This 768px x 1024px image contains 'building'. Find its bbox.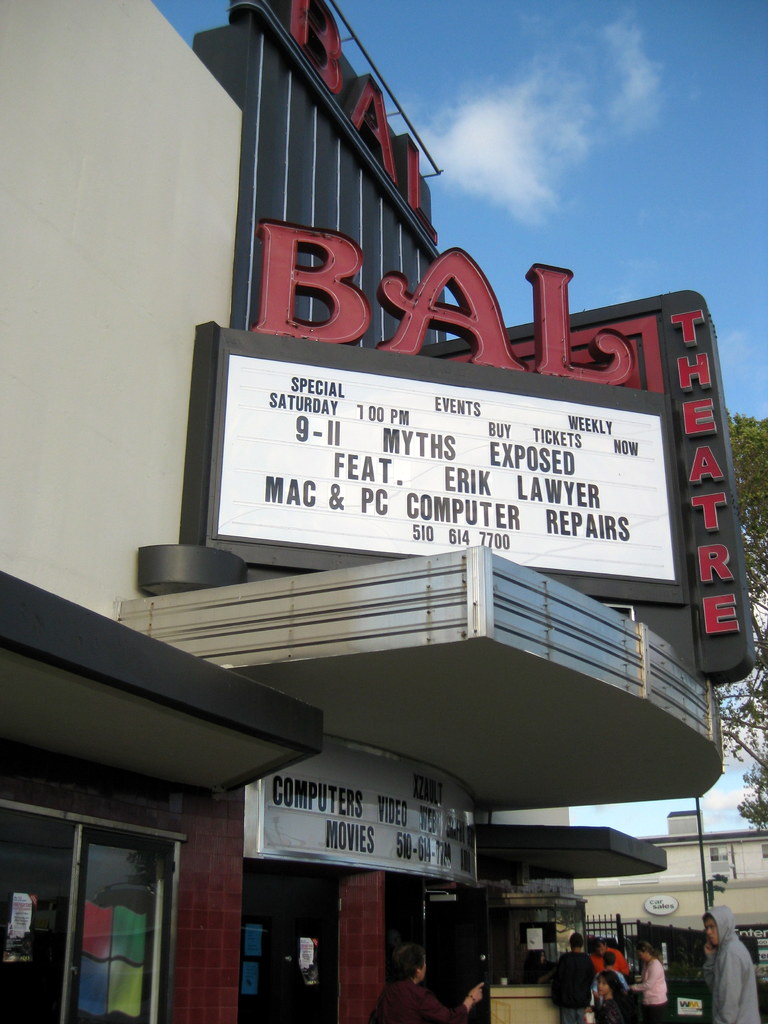
[x1=0, y1=0, x2=758, y2=1023].
